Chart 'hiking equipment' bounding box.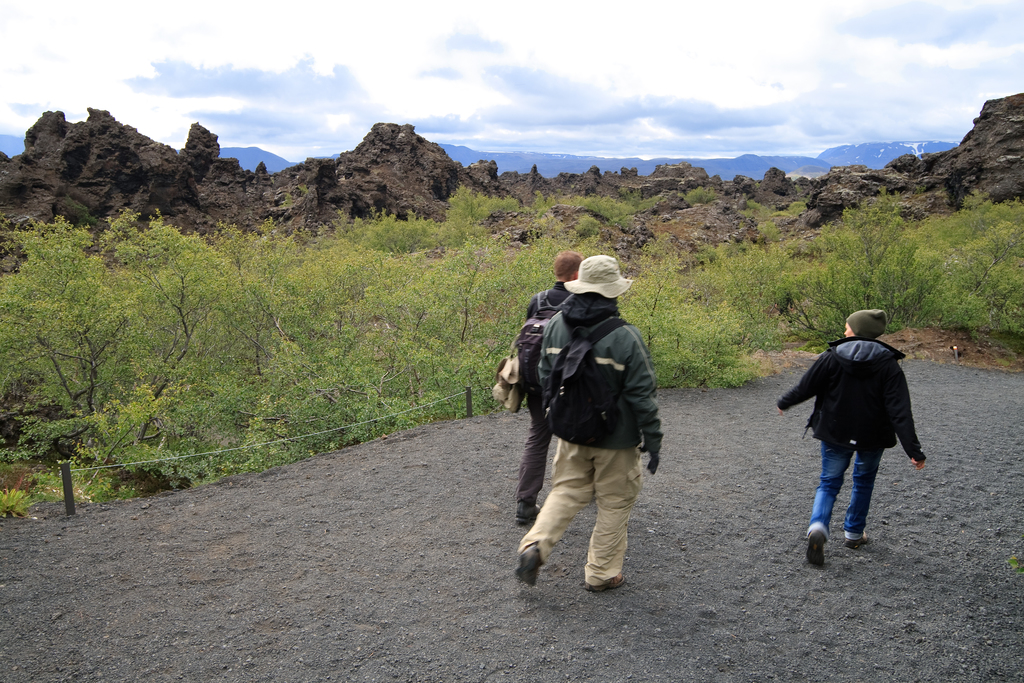
Charted: (467,283,556,441).
